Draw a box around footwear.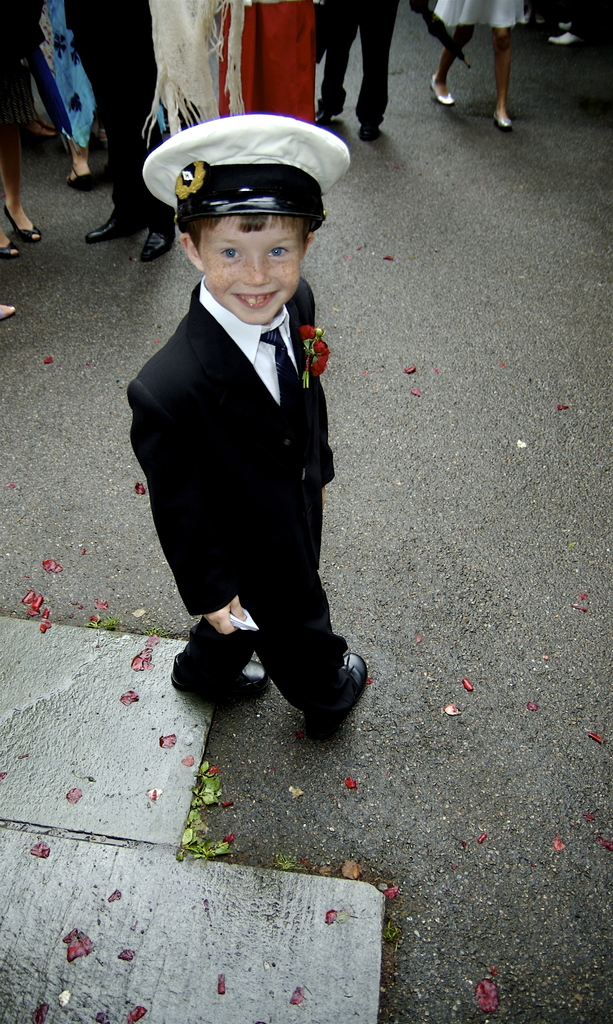
locate(172, 619, 269, 706).
